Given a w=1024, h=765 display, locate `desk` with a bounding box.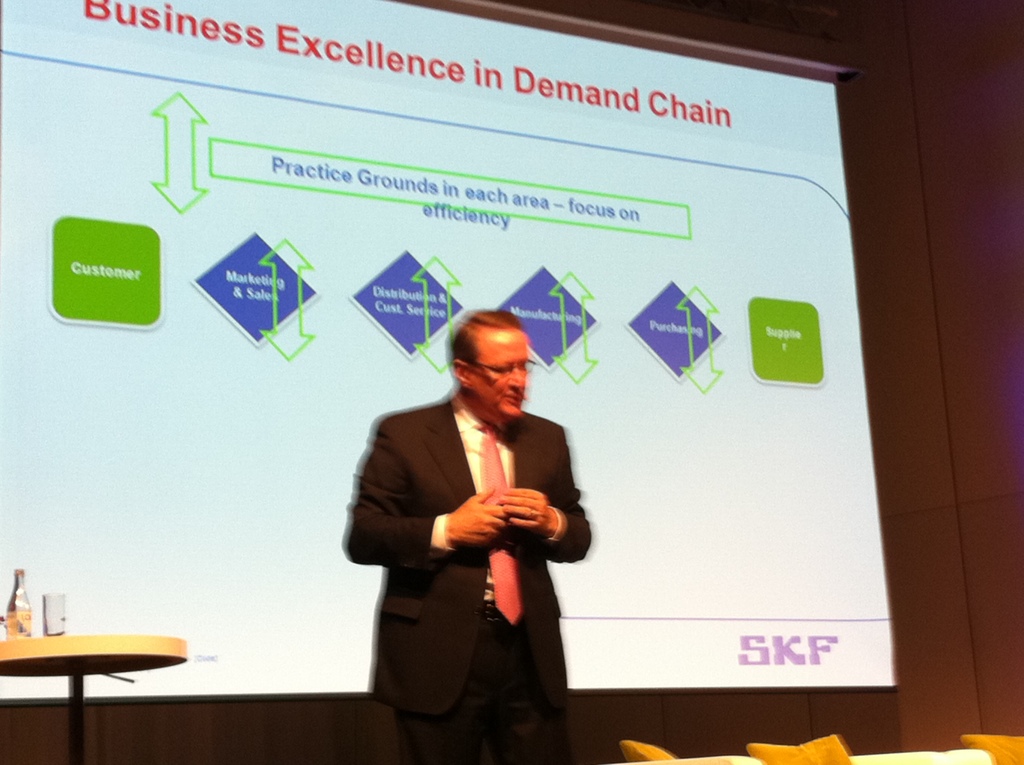
Located: BBox(0, 612, 193, 737).
